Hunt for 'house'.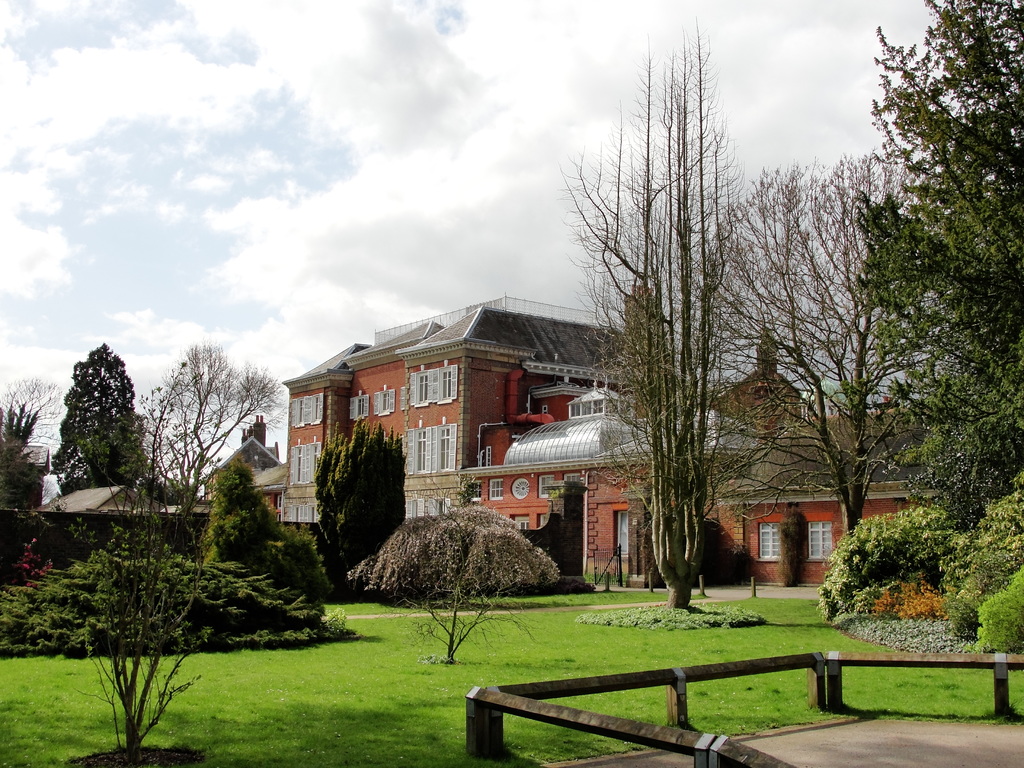
Hunted down at <box>283,285,926,573</box>.
